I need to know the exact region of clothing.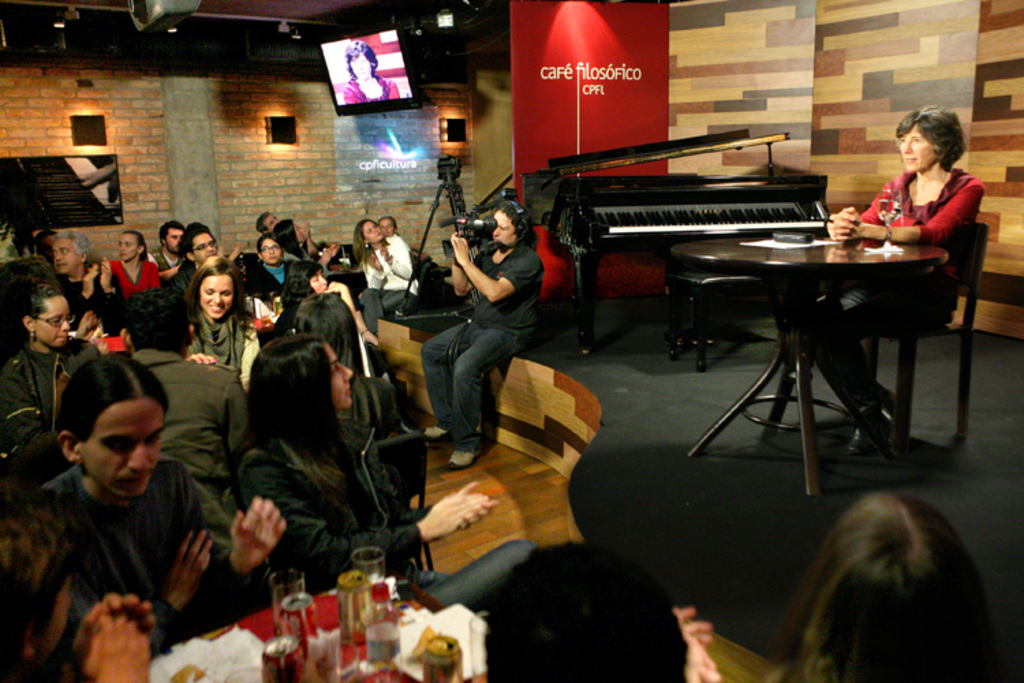
Region: (285,250,370,290).
